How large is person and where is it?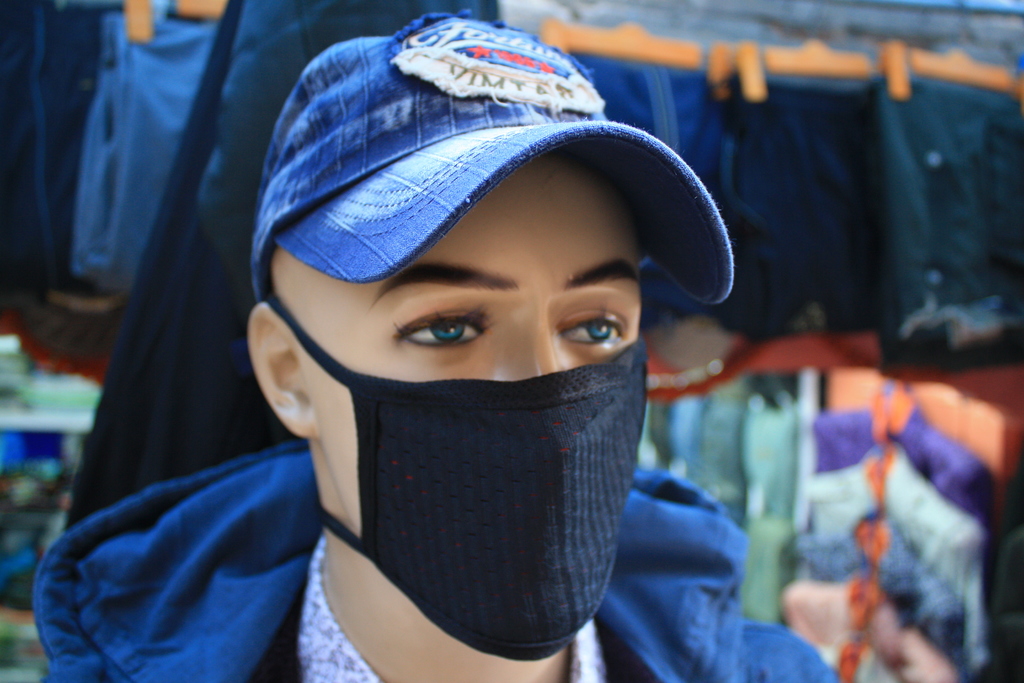
Bounding box: (33,13,843,682).
